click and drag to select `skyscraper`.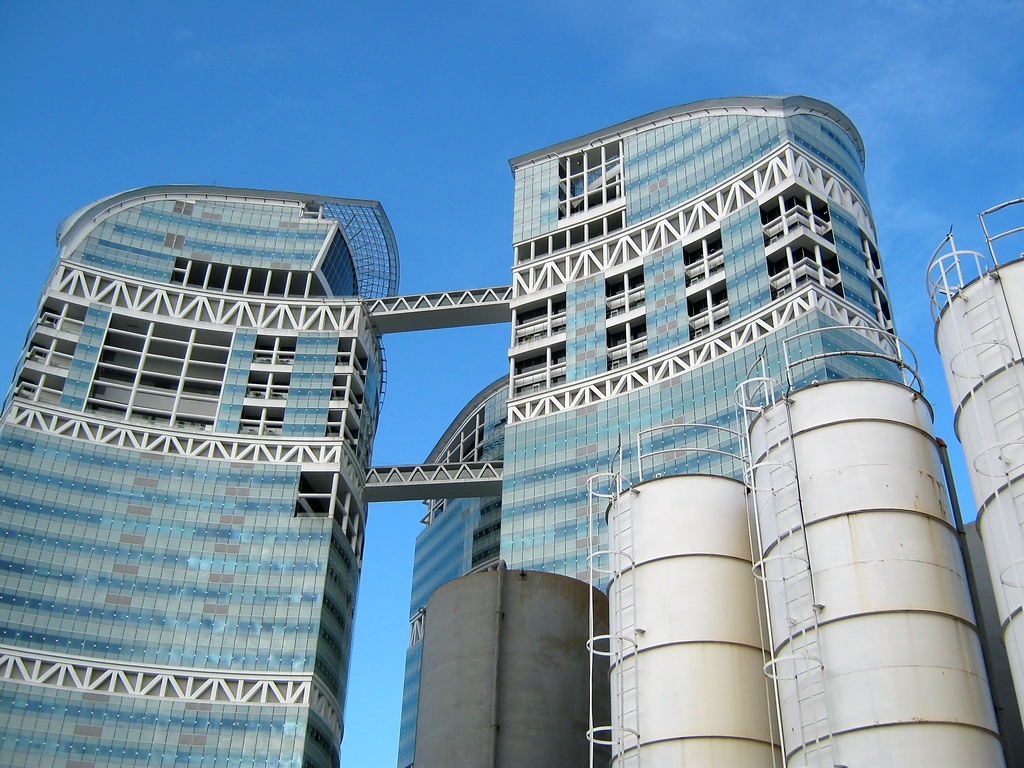
Selection: bbox=[3, 168, 412, 762].
